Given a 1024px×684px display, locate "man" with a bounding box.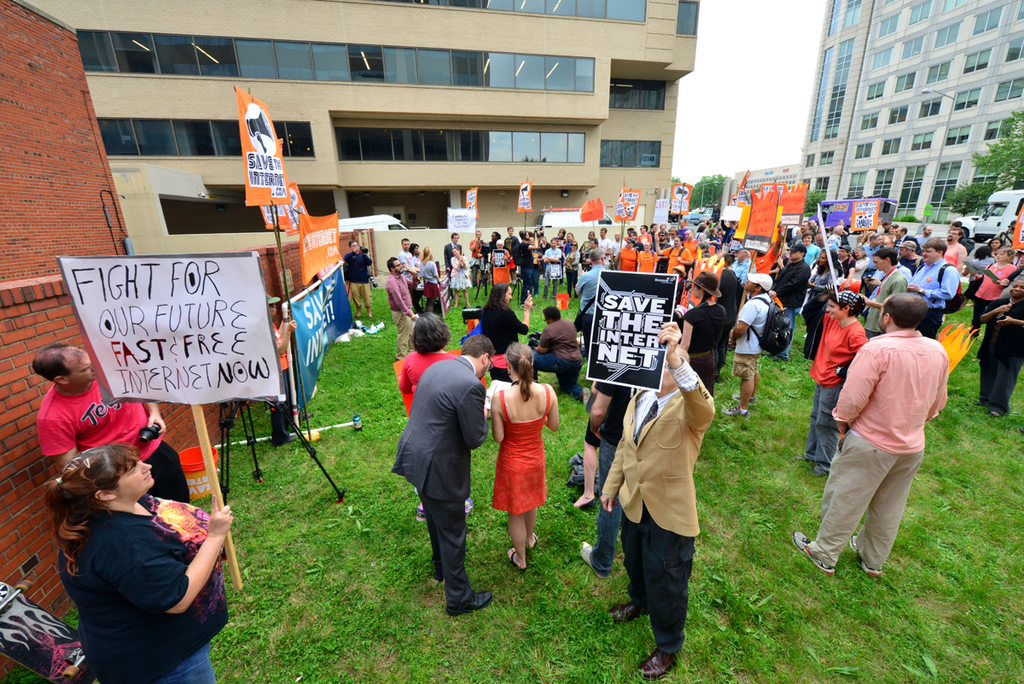
Located: (left=468, top=227, right=486, bottom=289).
